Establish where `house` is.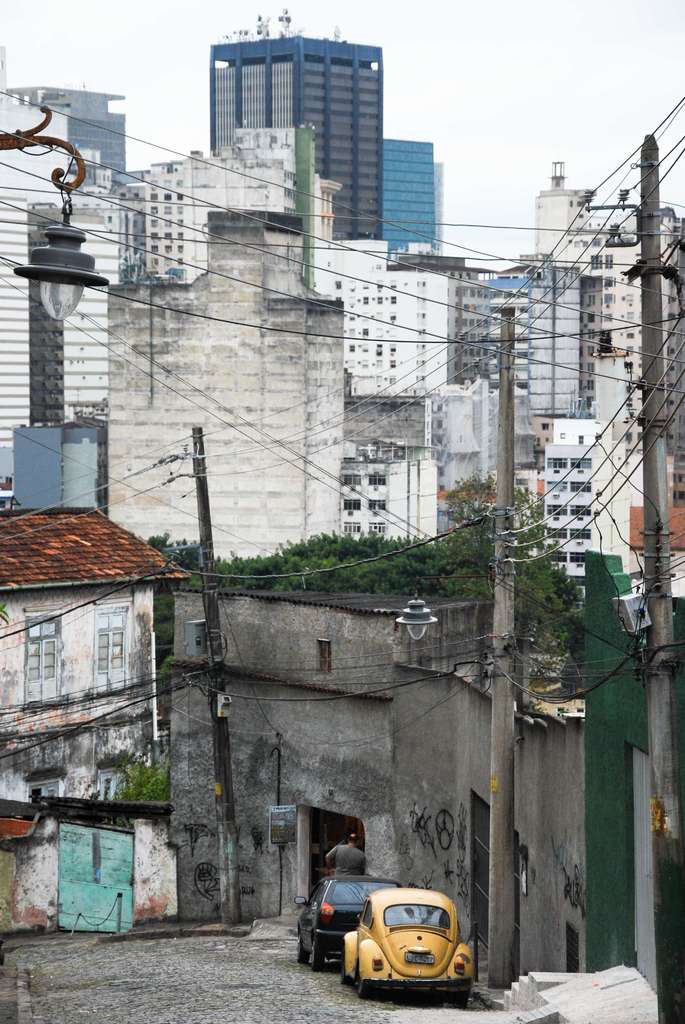
Established at bbox=(436, 276, 487, 400).
